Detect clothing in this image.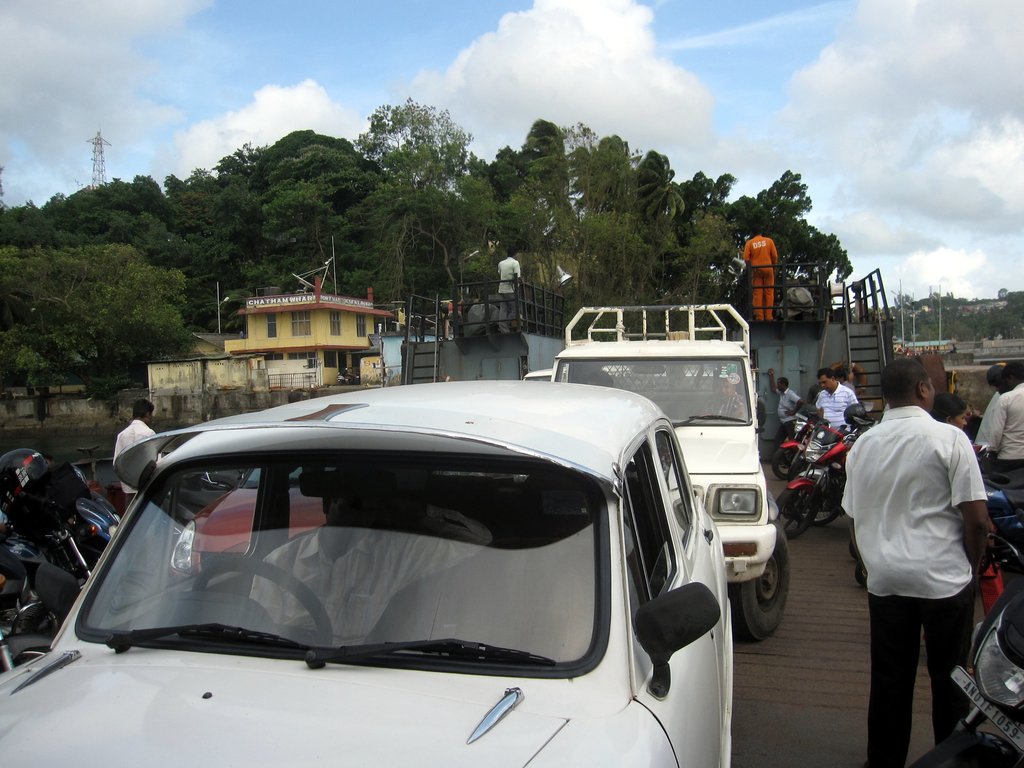
Detection: bbox(110, 420, 167, 472).
